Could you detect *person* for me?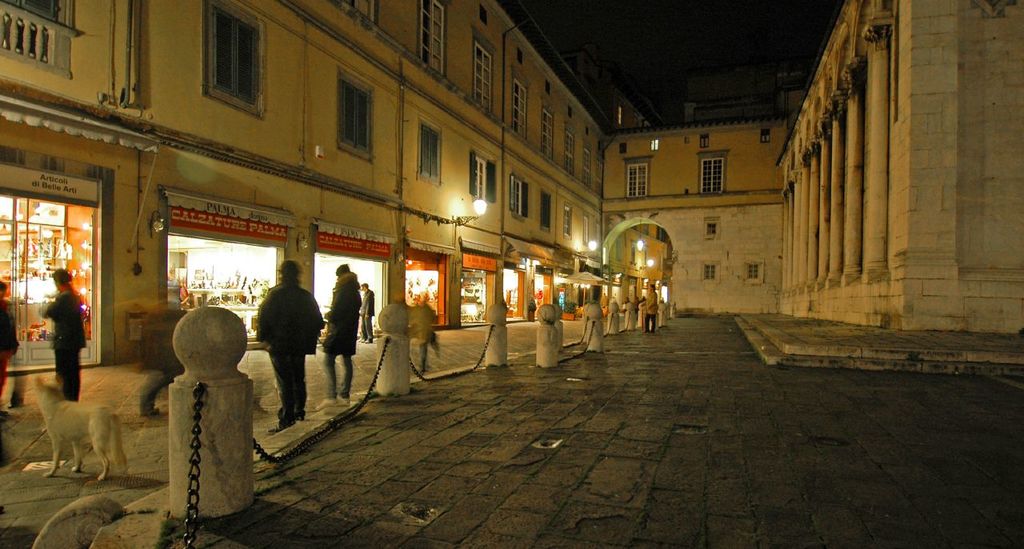
Detection result: 39, 266, 94, 409.
